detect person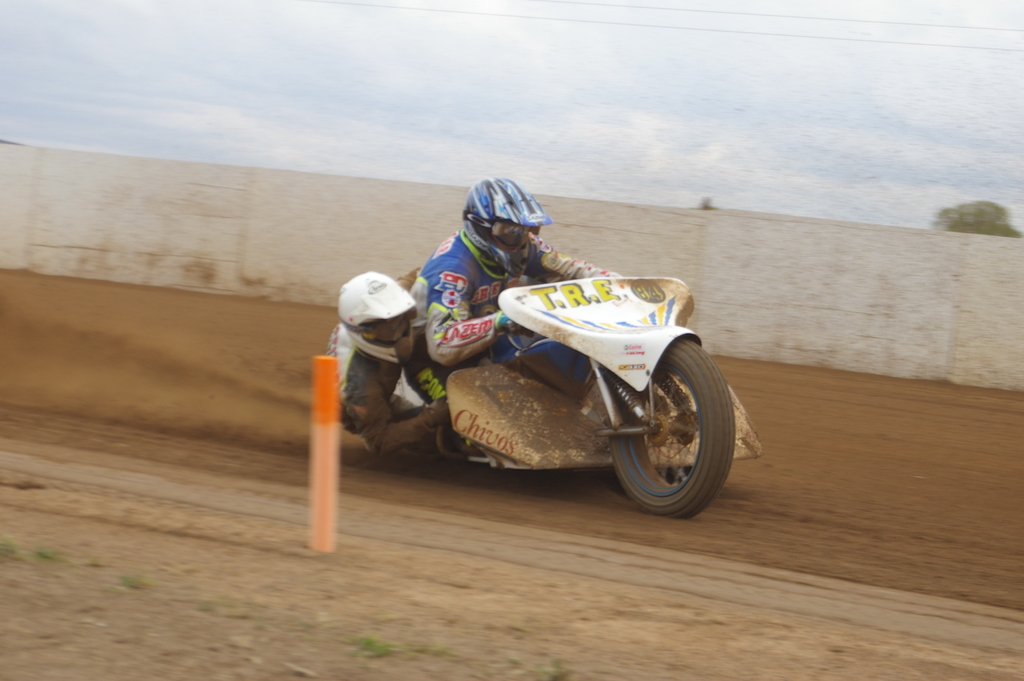
[x1=384, y1=171, x2=662, y2=496]
